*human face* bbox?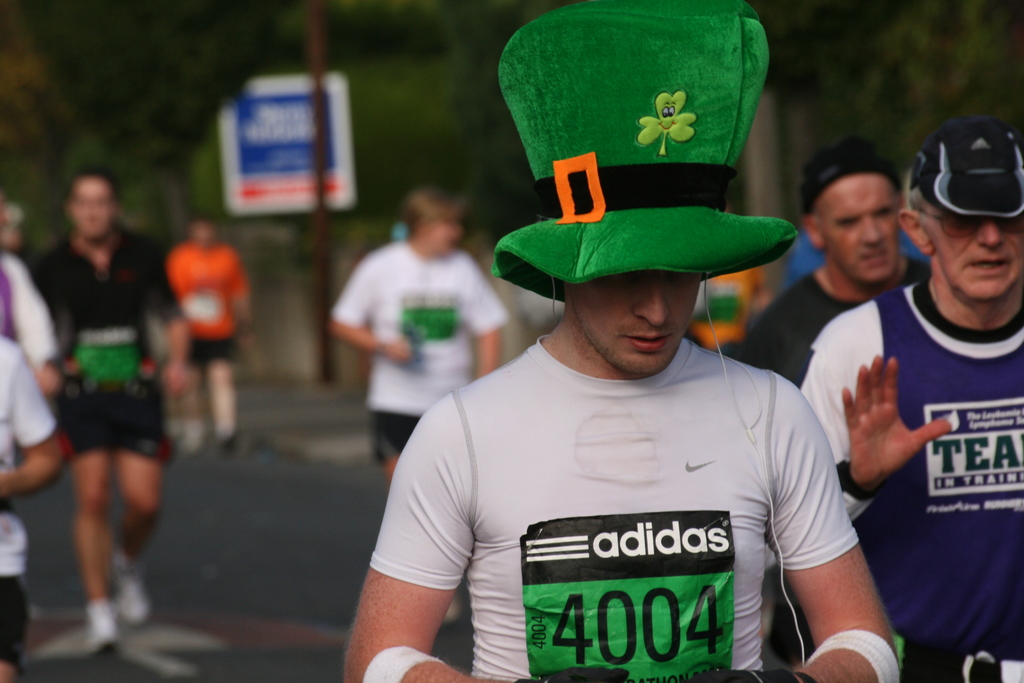
rect(919, 192, 1023, 299)
